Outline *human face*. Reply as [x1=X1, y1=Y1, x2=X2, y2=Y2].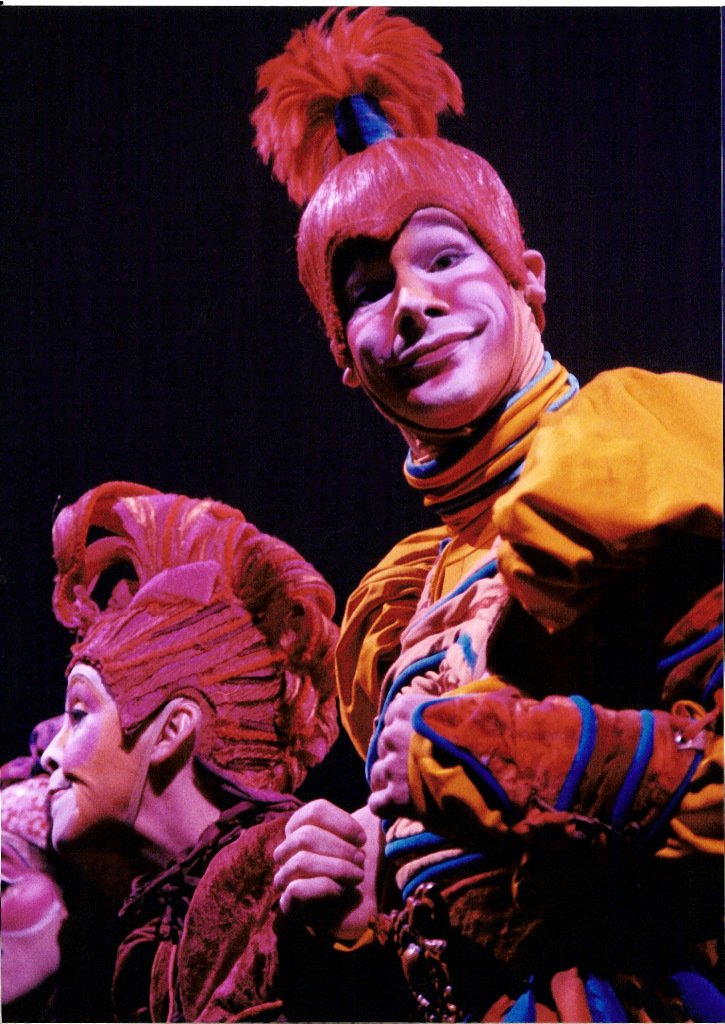
[x1=334, y1=210, x2=519, y2=426].
